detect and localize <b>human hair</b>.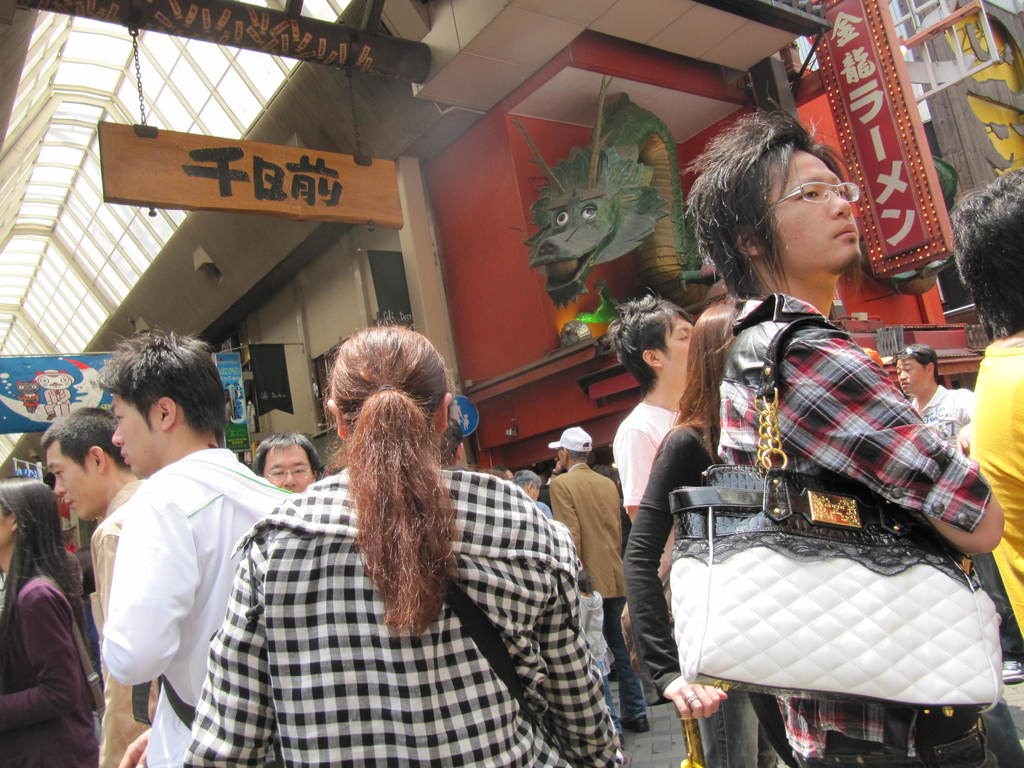
Localized at bbox=[954, 162, 1023, 338].
